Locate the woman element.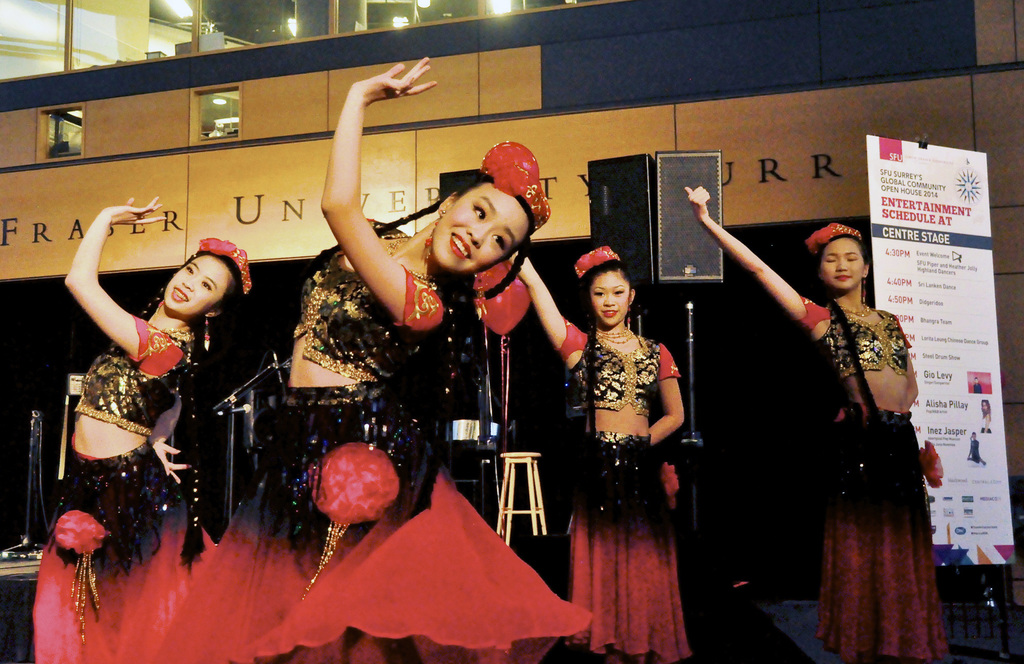
Element bbox: (188,52,589,663).
